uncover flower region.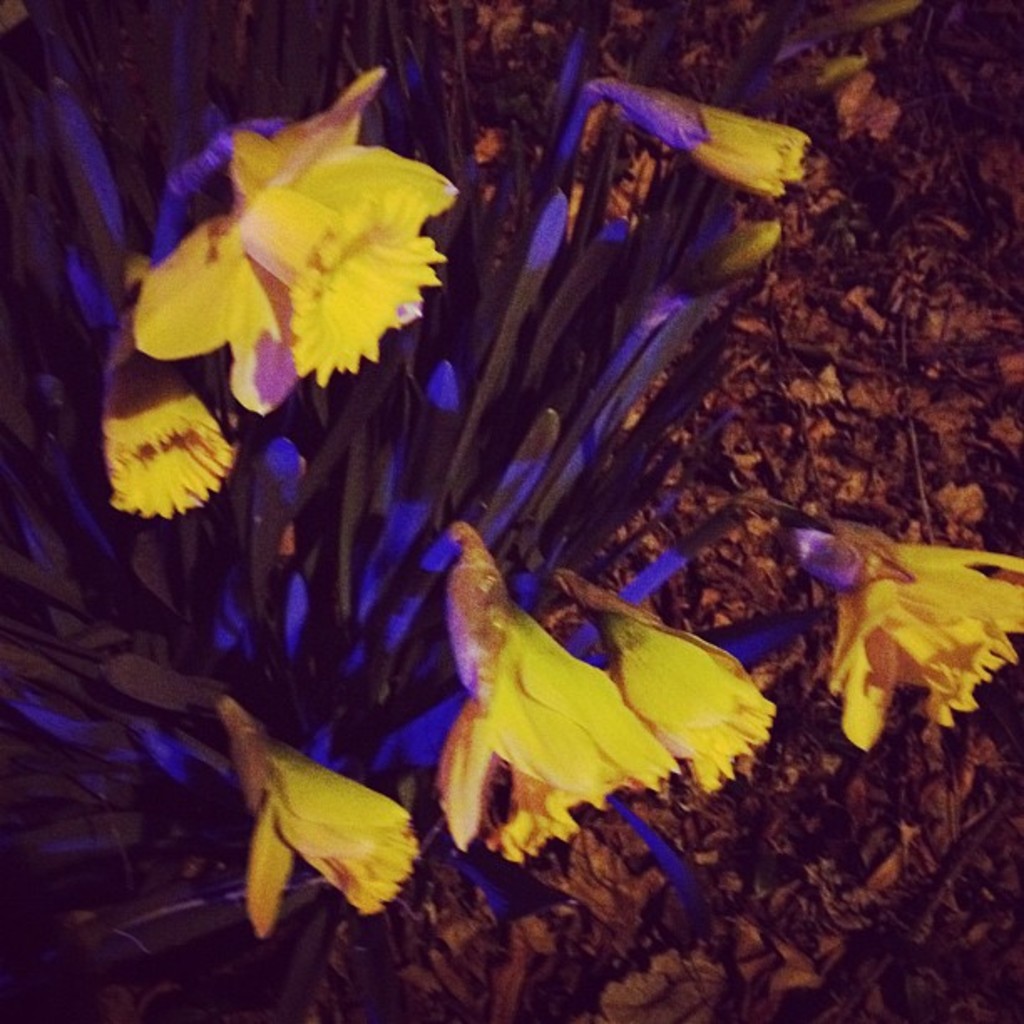
Uncovered: x1=582, y1=582, x2=781, y2=791.
